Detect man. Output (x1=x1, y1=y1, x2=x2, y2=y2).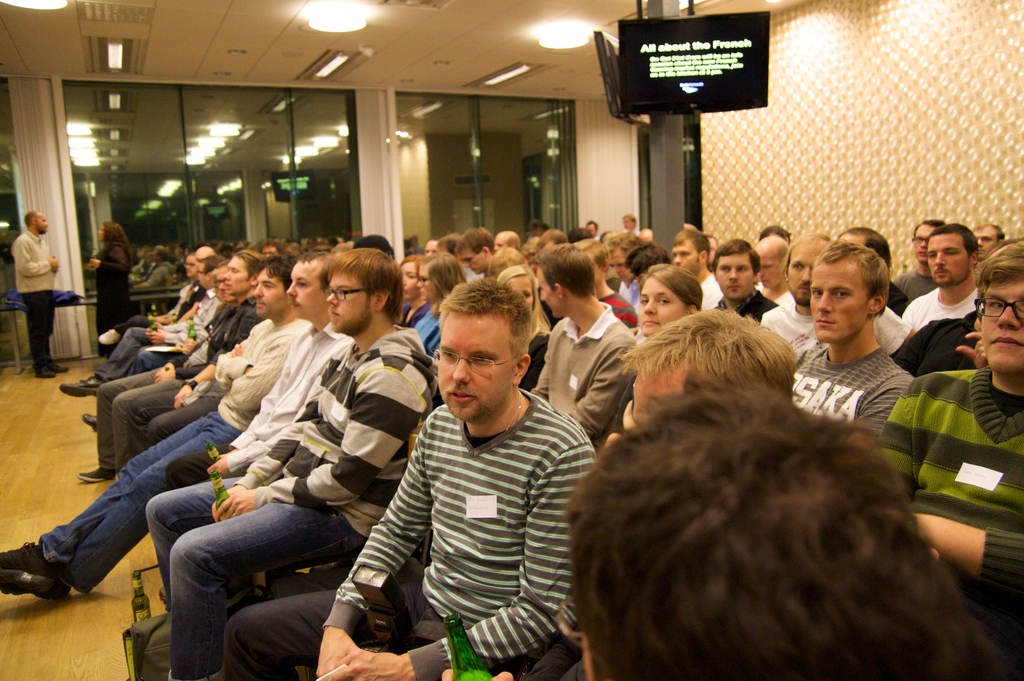
(x1=666, y1=214, x2=733, y2=314).
